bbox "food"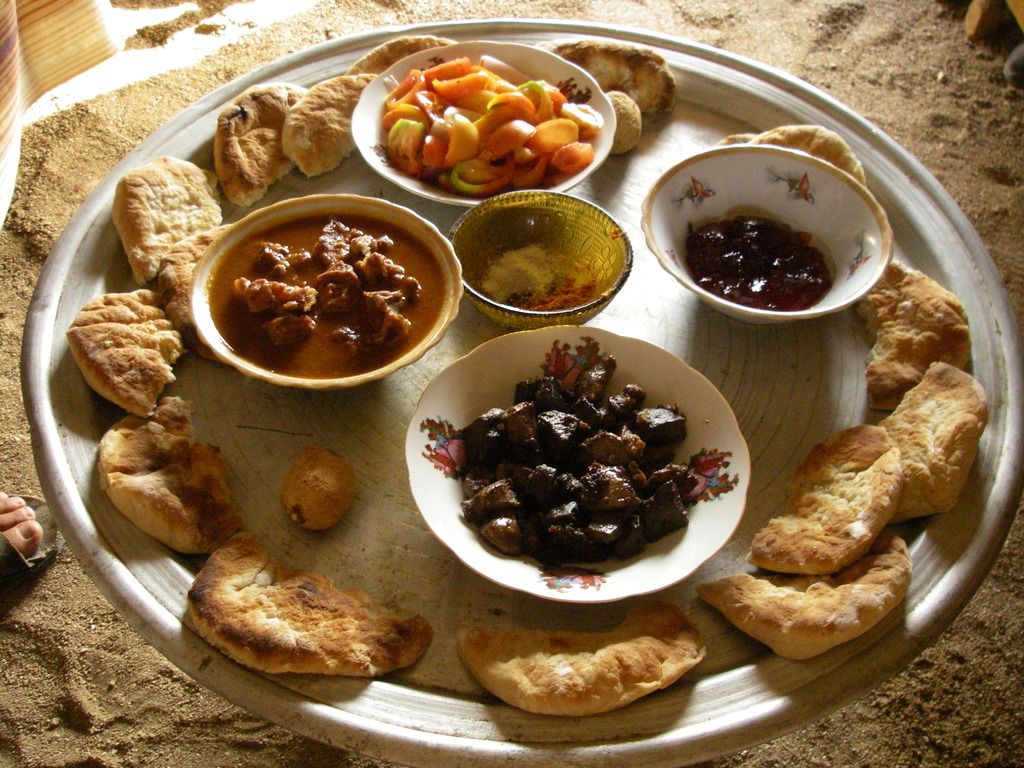
<region>191, 540, 435, 677</region>
